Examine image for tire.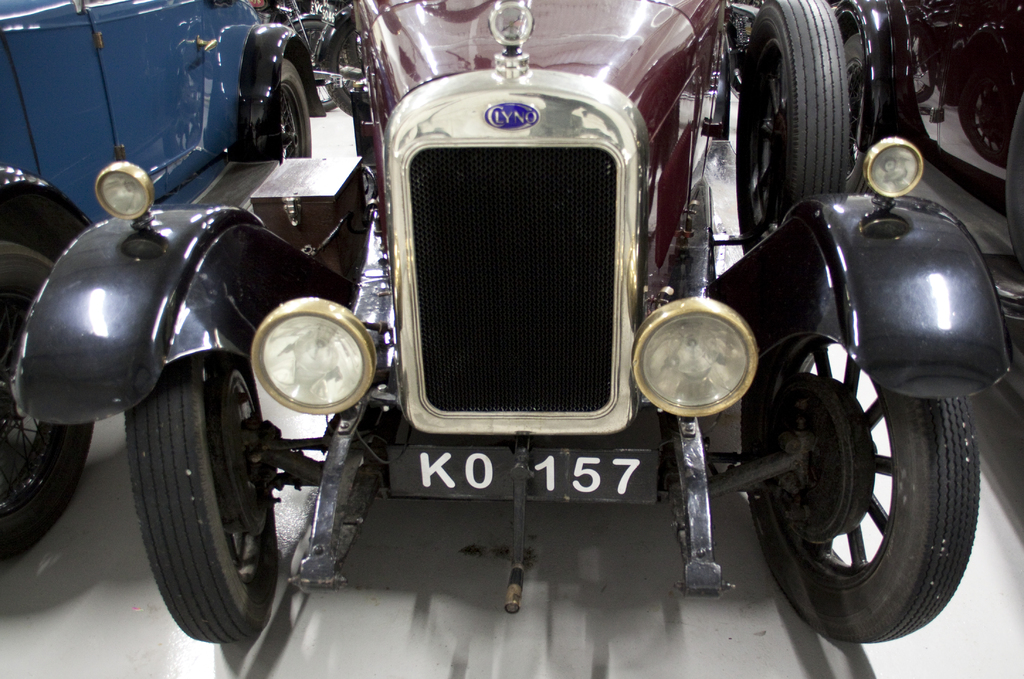
Examination result: (291,17,354,111).
